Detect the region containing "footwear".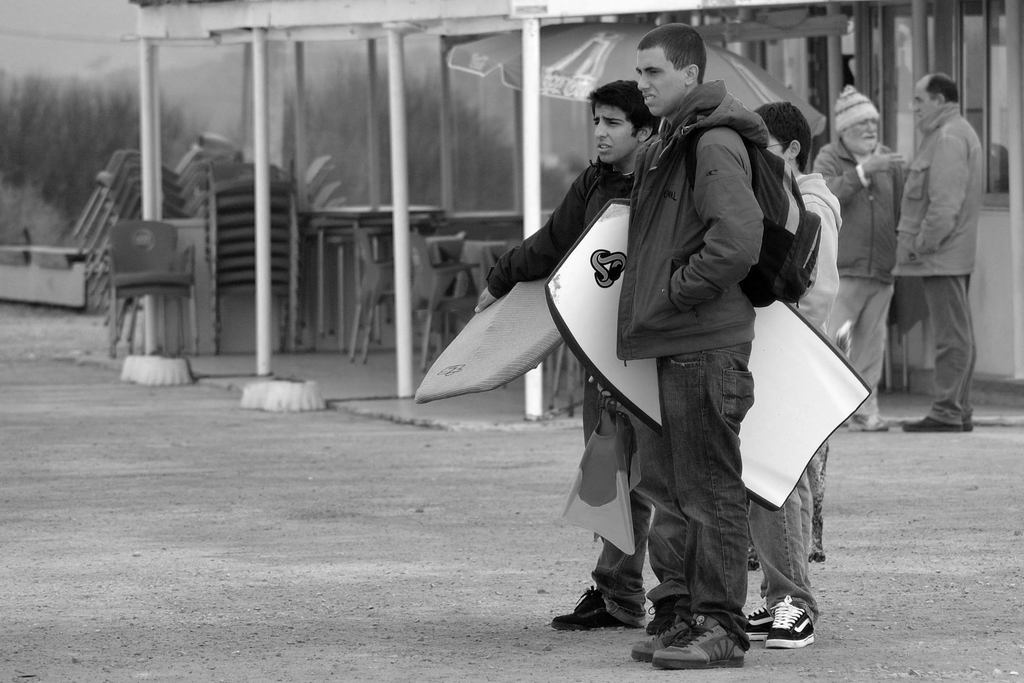
pyautogui.locateOnScreen(748, 609, 771, 641).
